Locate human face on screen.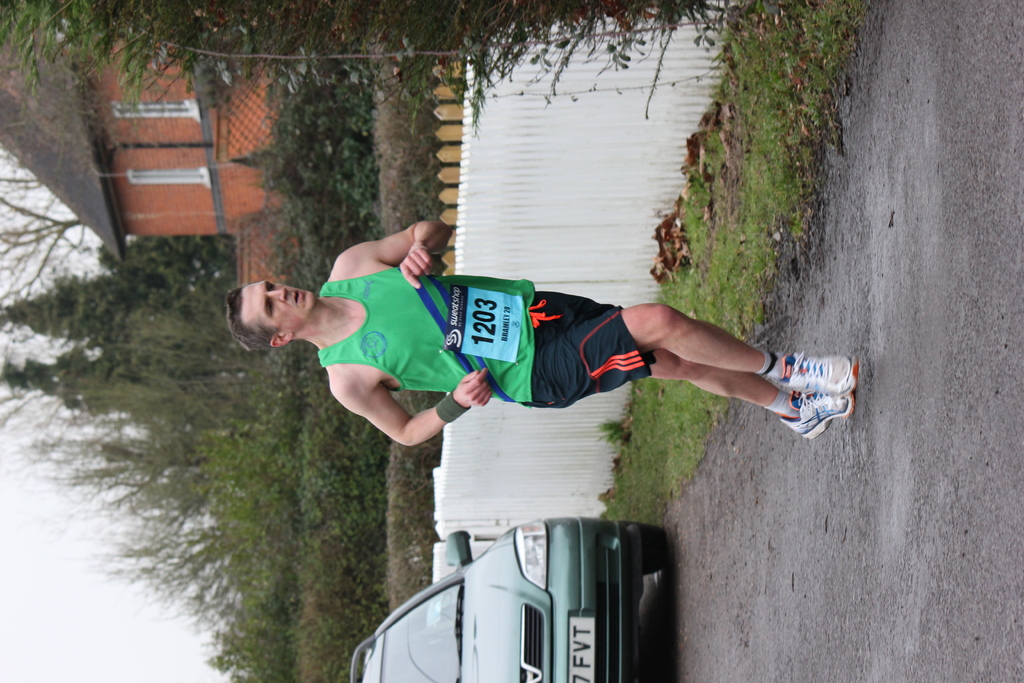
On screen at Rect(239, 279, 319, 329).
